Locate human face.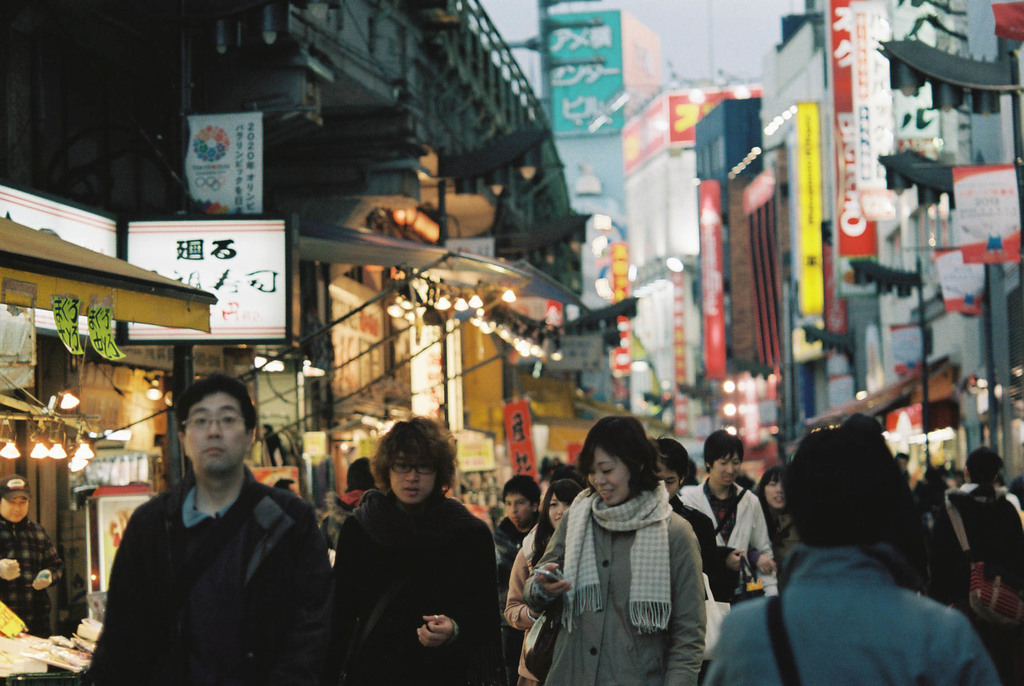
Bounding box: box=[714, 454, 739, 483].
